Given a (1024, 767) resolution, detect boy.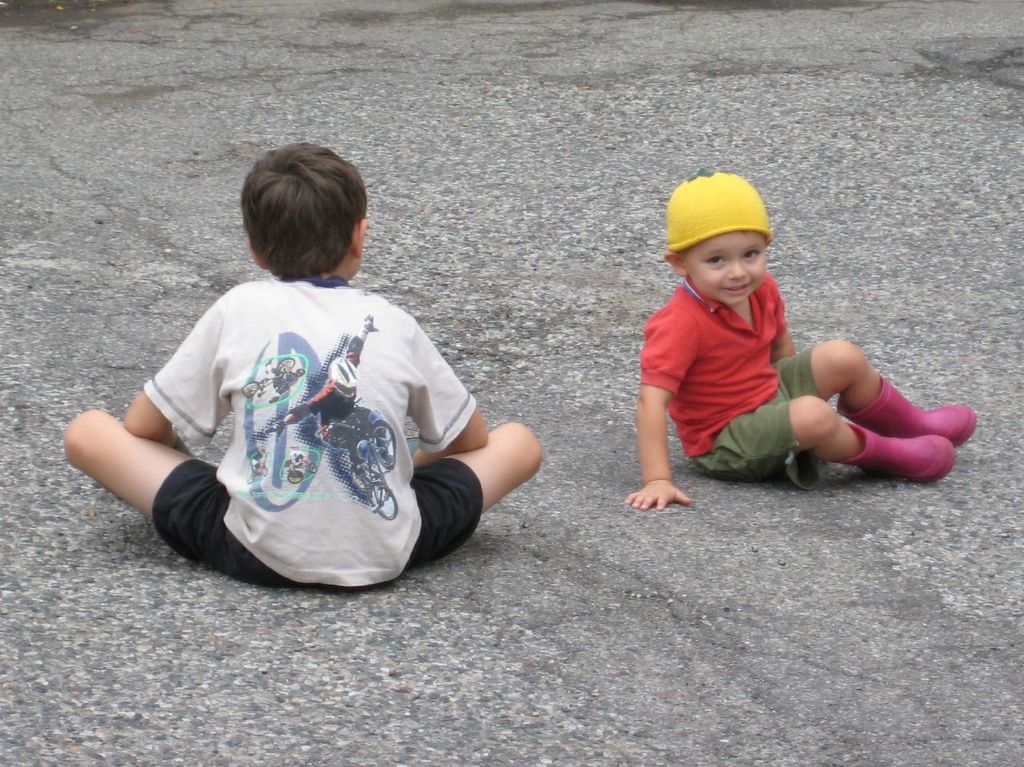
l=623, t=169, r=978, b=514.
